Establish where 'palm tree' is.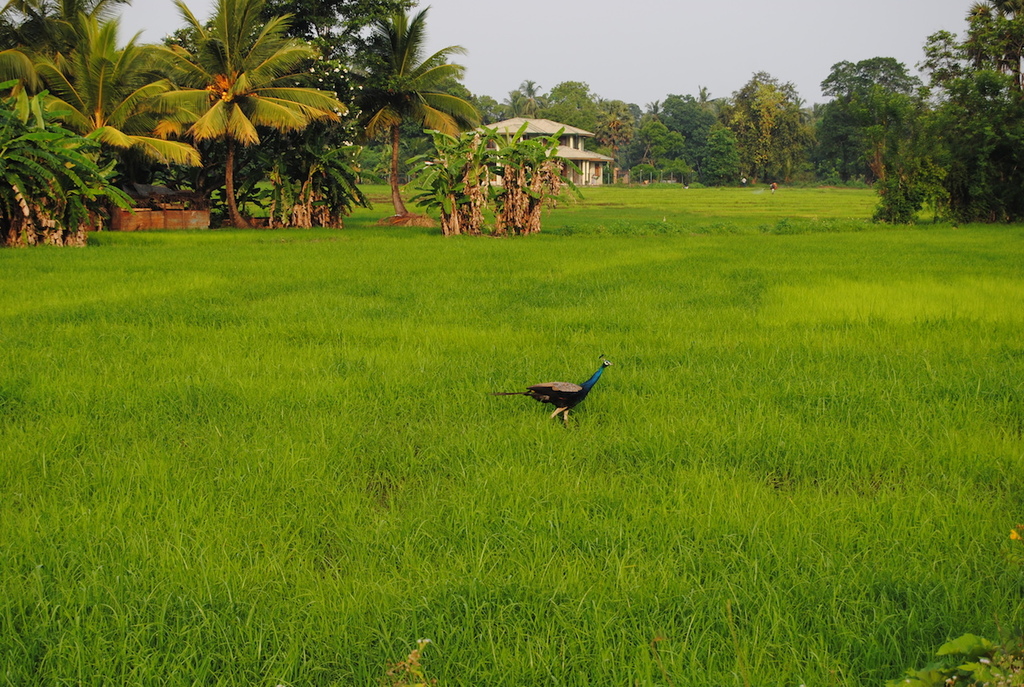
Established at 349,34,461,223.
